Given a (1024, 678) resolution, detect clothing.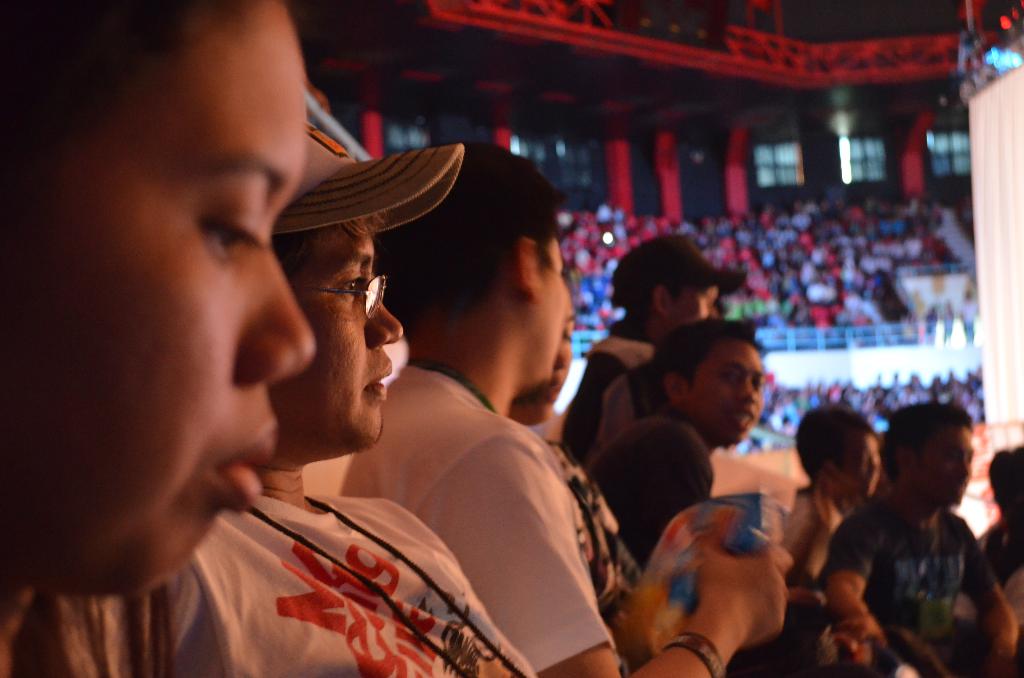
bbox(191, 496, 535, 677).
